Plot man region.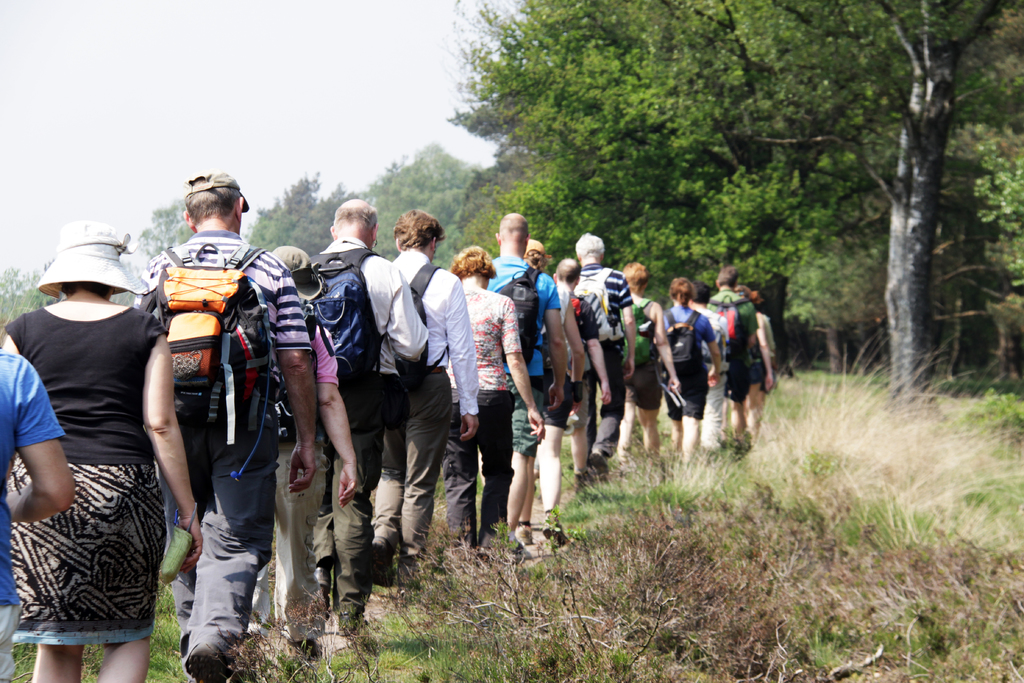
Plotted at [left=126, top=187, right=295, bottom=639].
